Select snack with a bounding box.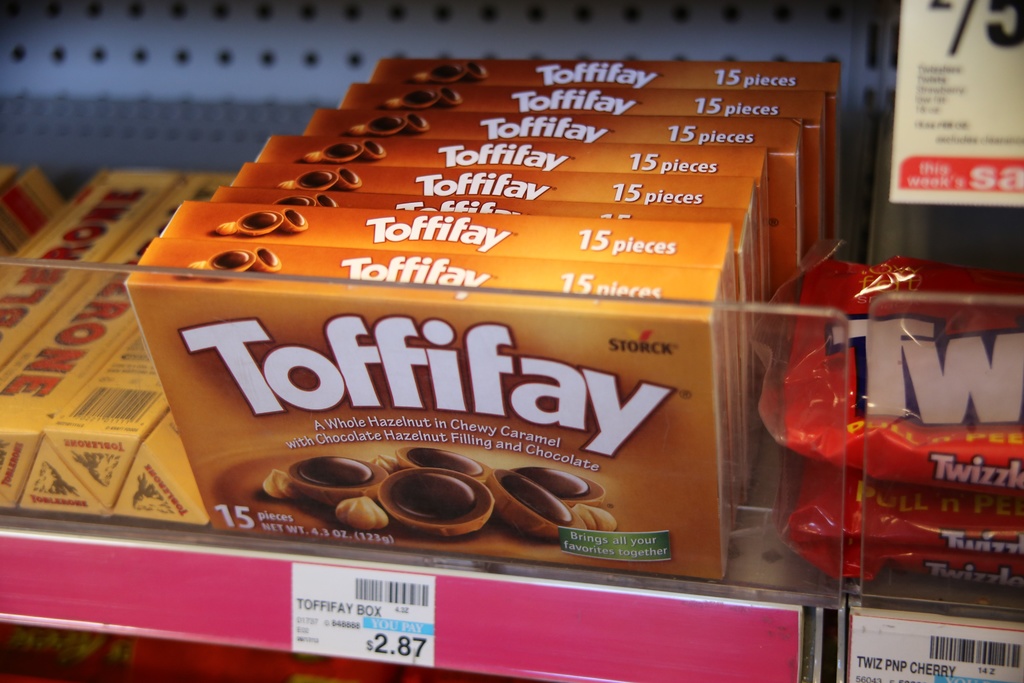
crop(287, 457, 385, 514).
